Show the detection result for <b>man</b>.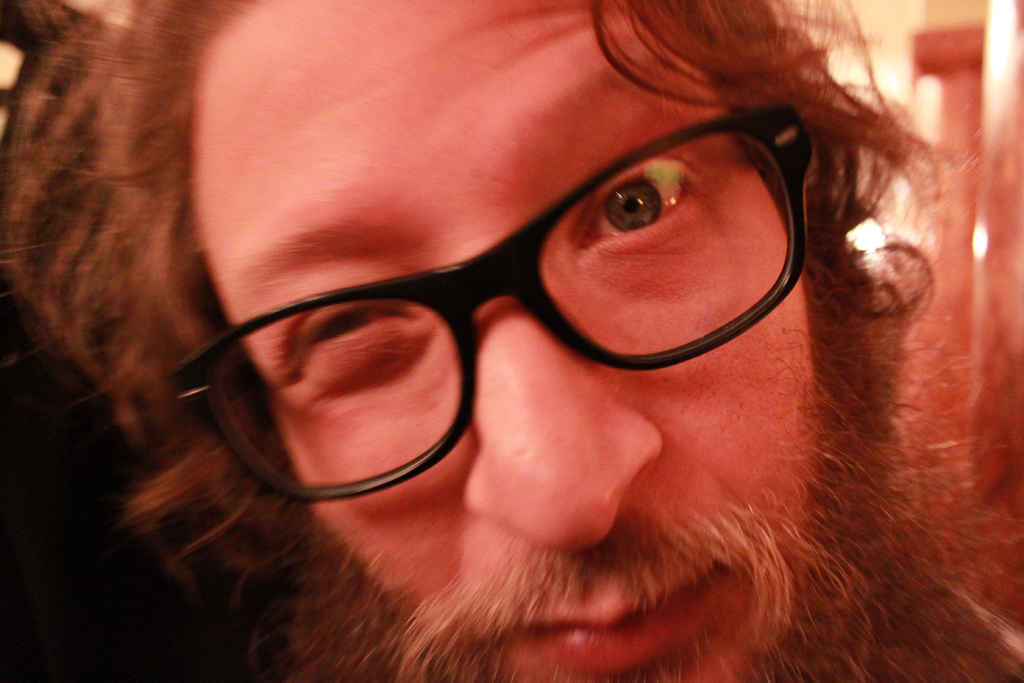
rect(60, 0, 1010, 682).
